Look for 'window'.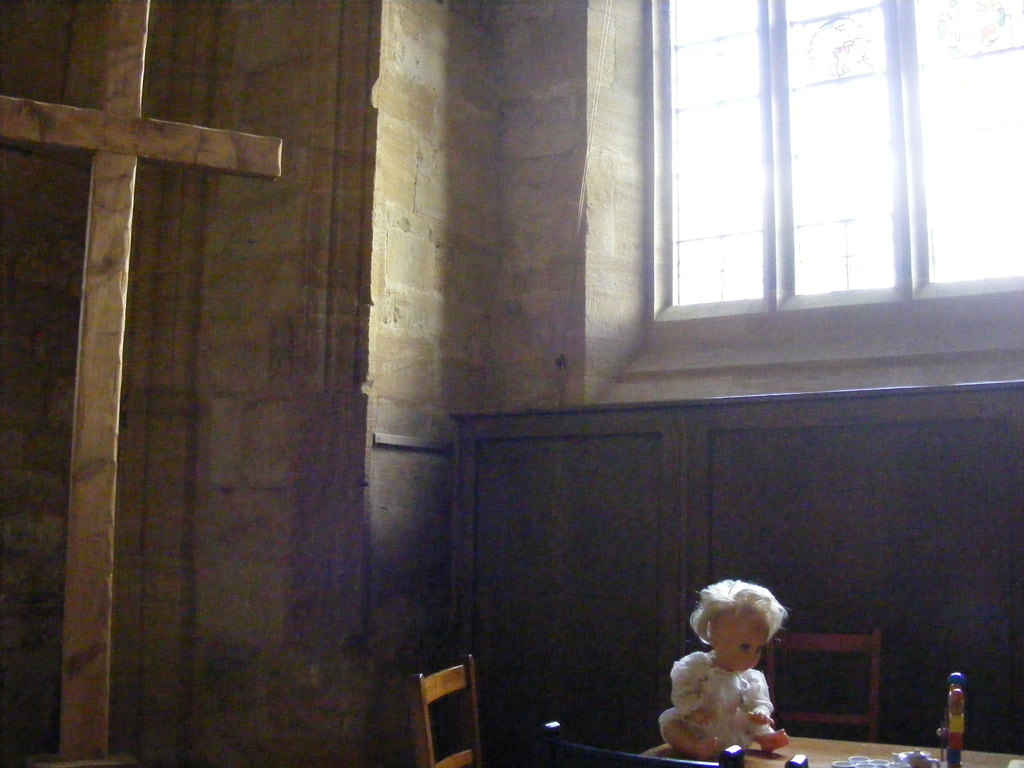
Found: <box>585,0,965,370</box>.
